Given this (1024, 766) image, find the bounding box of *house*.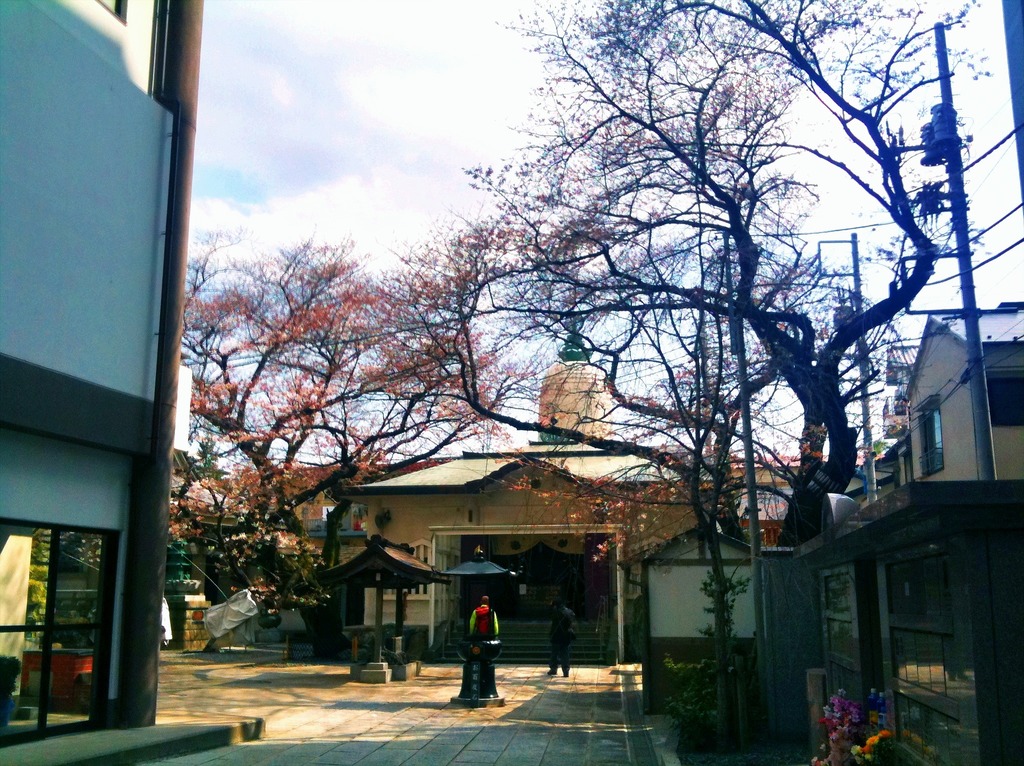
344 345 817 705.
